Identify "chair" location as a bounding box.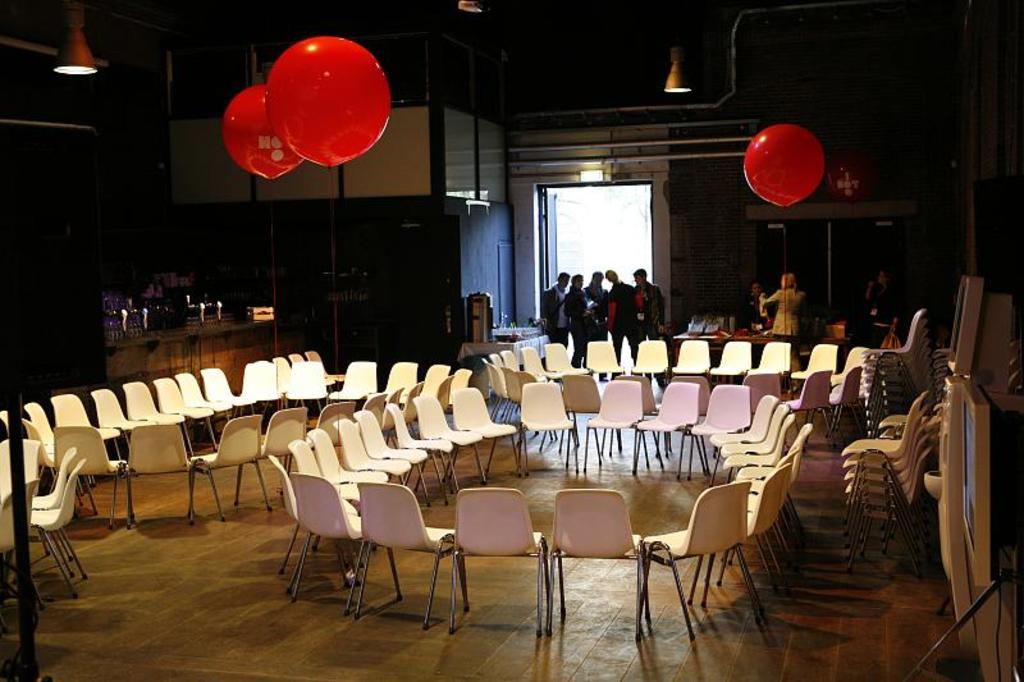
x1=55, y1=429, x2=131, y2=527.
